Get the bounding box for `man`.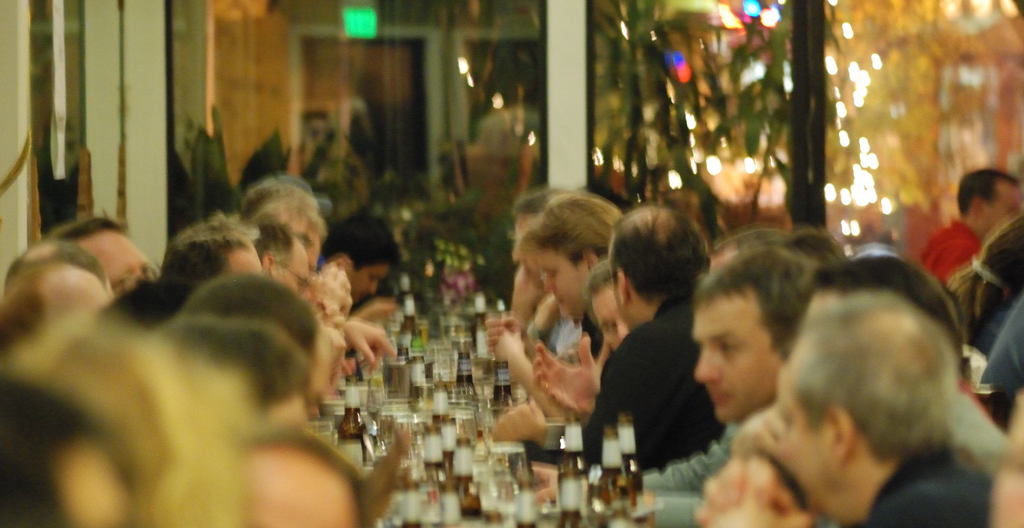
486/191/620/422.
